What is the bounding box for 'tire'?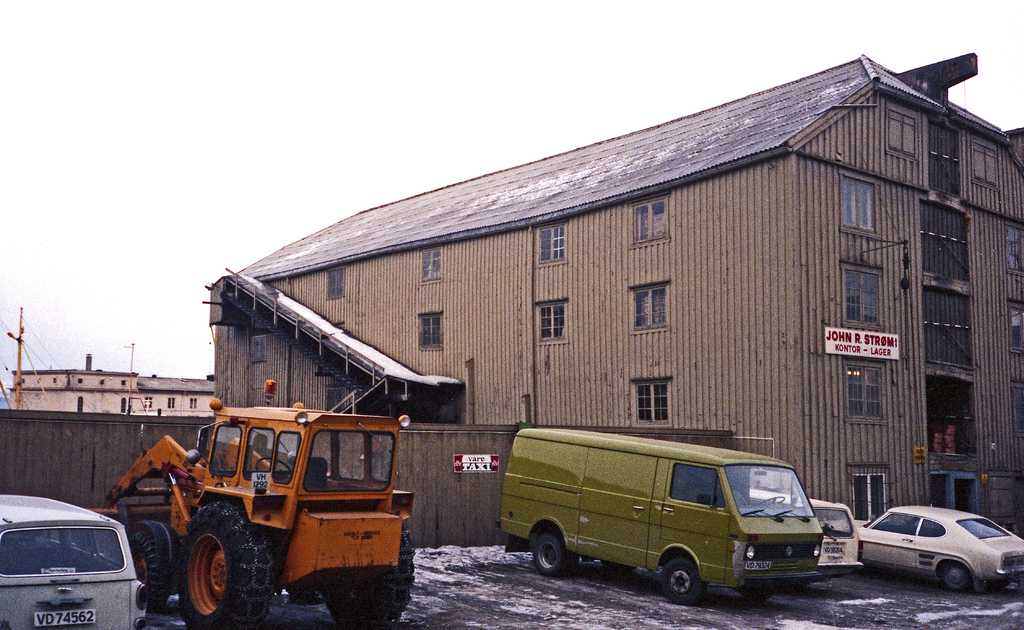
{"x1": 662, "y1": 559, "x2": 705, "y2": 604}.
